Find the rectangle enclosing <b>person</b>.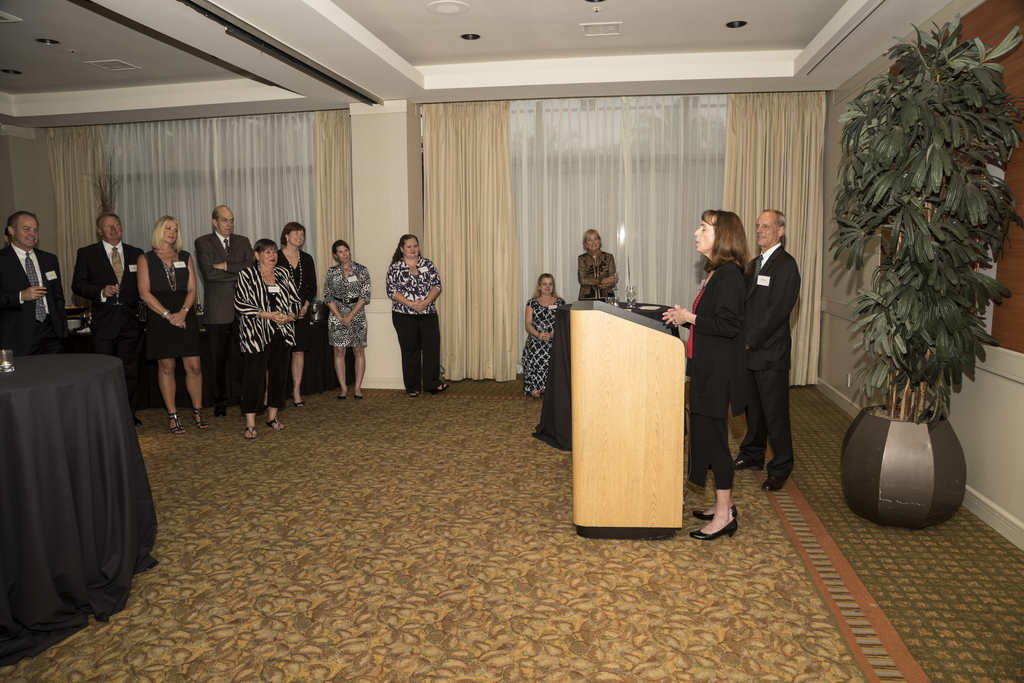
<box>2,211,66,353</box>.
